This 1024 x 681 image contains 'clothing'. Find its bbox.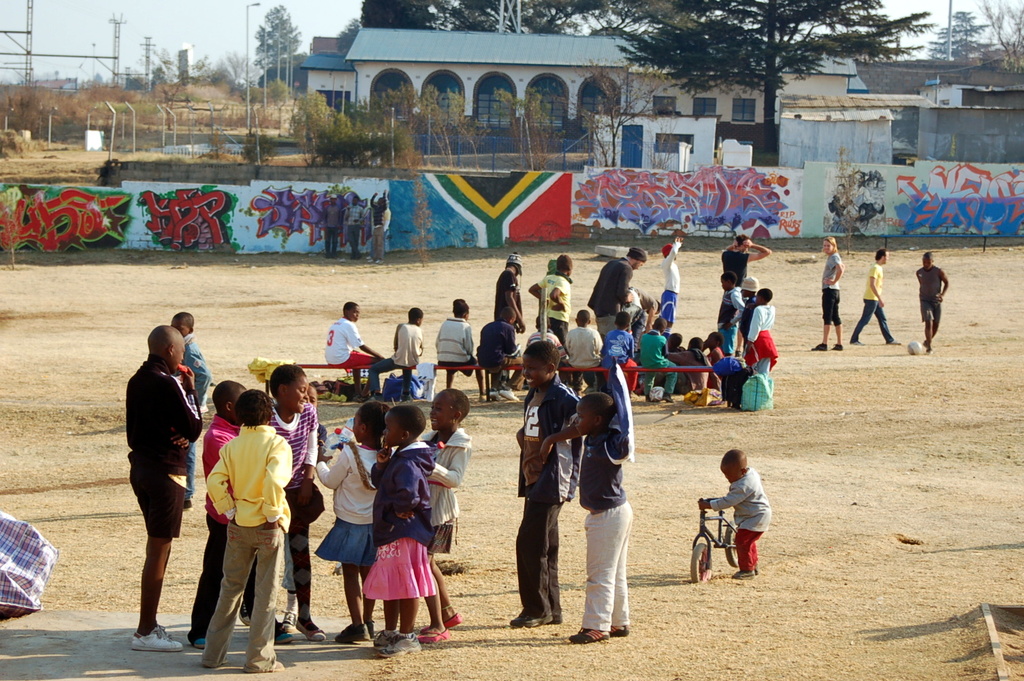
[561, 321, 601, 389].
